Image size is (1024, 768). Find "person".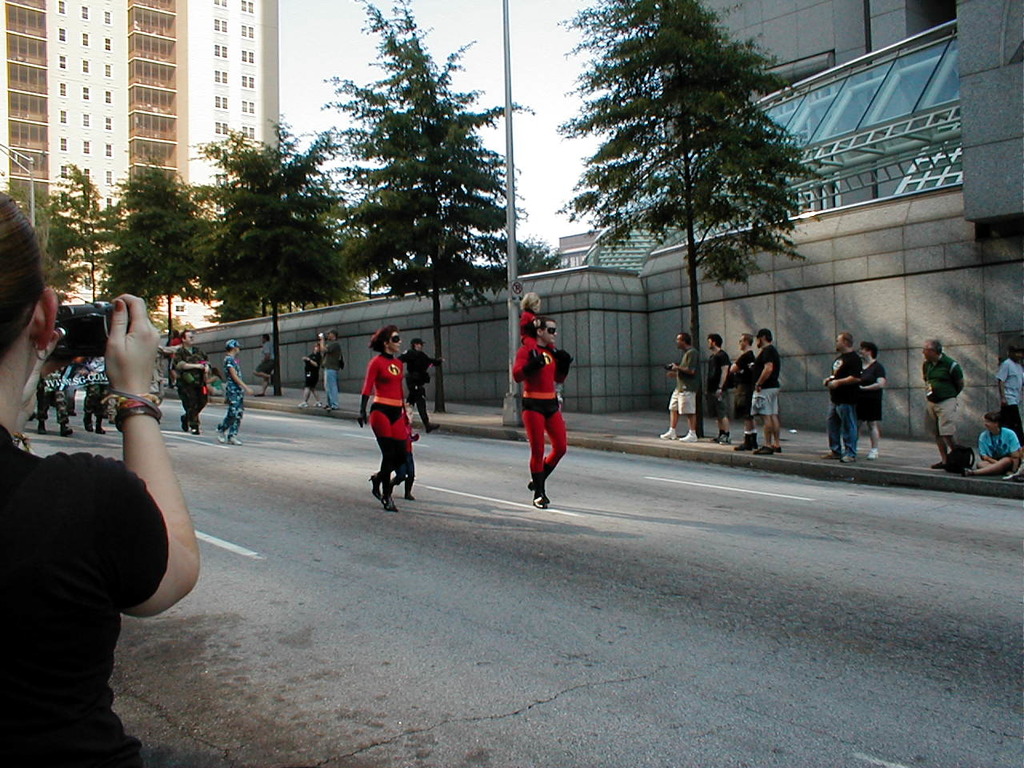
[702,334,730,442].
